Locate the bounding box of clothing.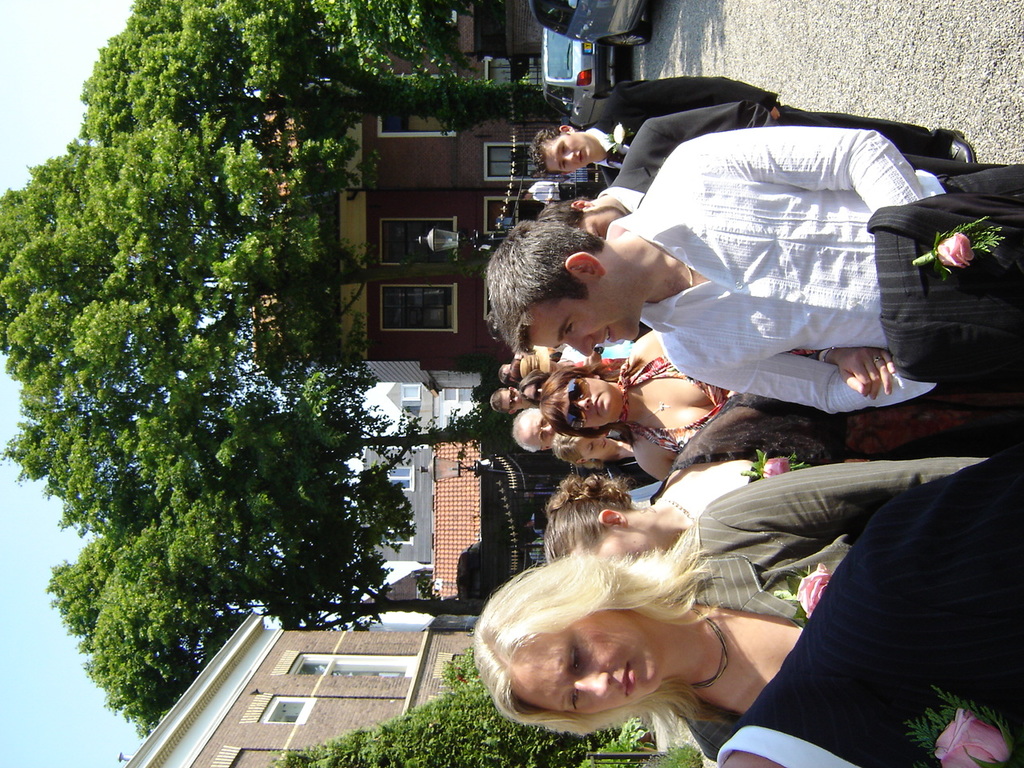
Bounding box: x1=609, y1=366, x2=1015, y2=446.
